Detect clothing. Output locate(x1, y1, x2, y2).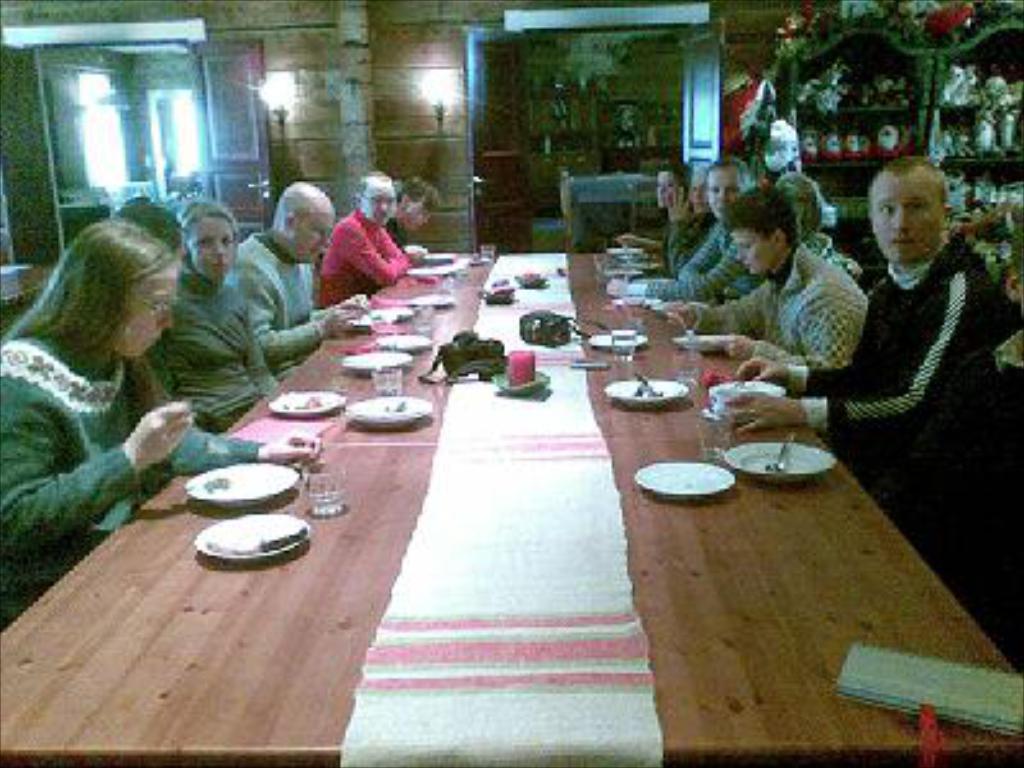
locate(0, 330, 266, 591).
